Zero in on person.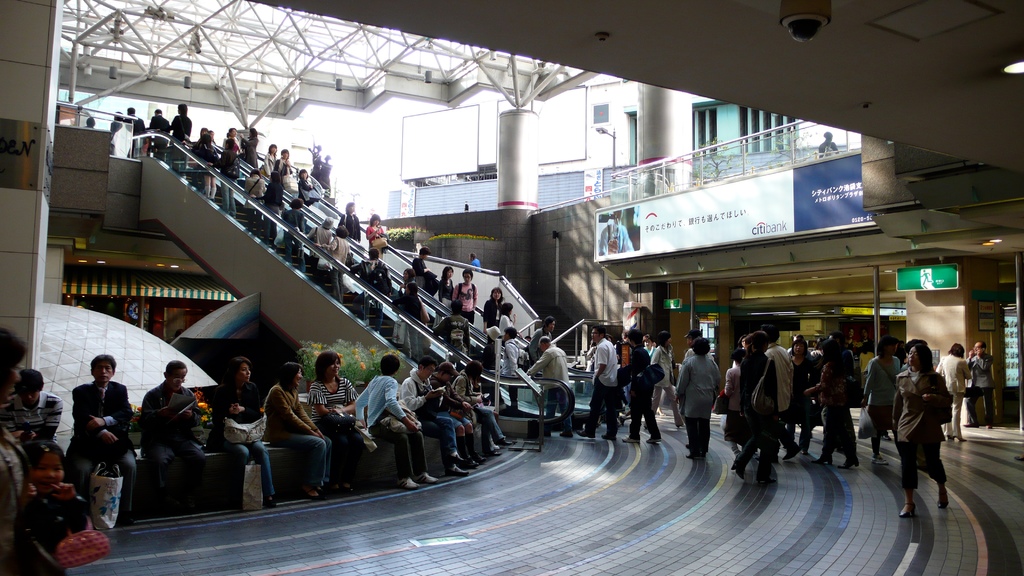
Zeroed in: 260 143 279 179.
